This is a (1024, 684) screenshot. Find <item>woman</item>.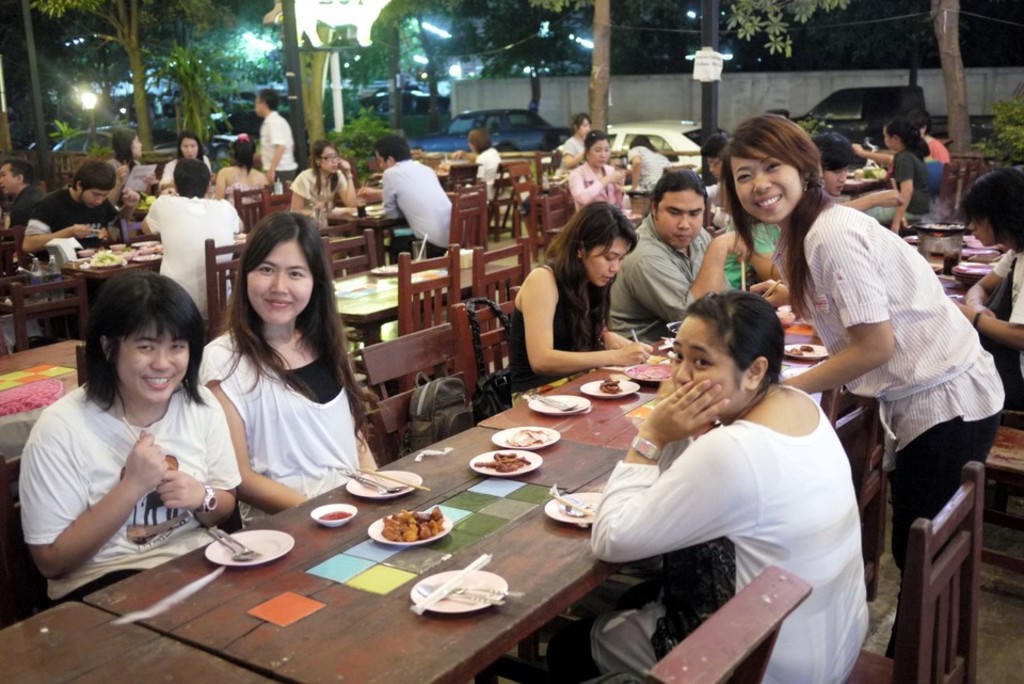
Bounding box: pyautogui.locateOnScreen(180, 216, 375, 530).
